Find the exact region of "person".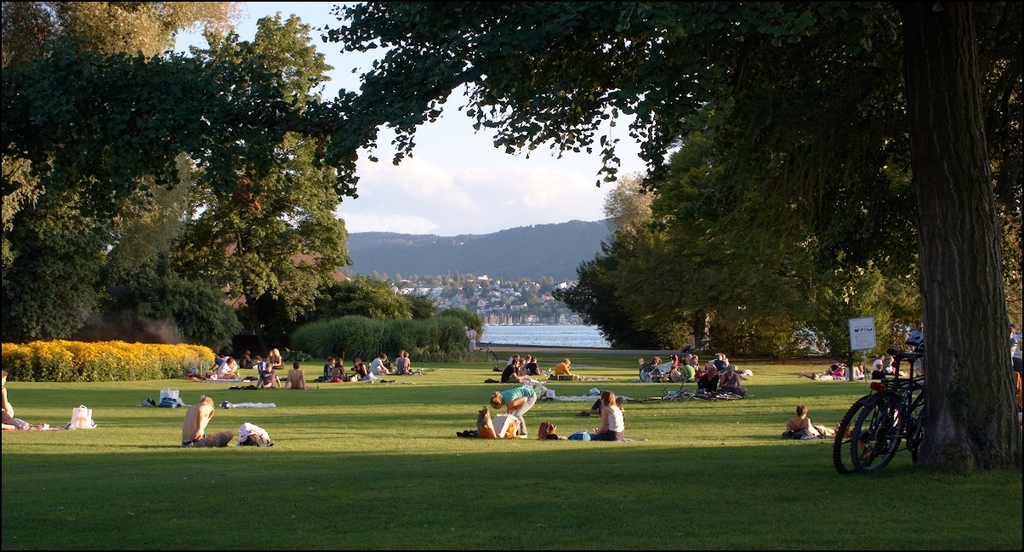
Exact region: (576, 377, 630, 437).
